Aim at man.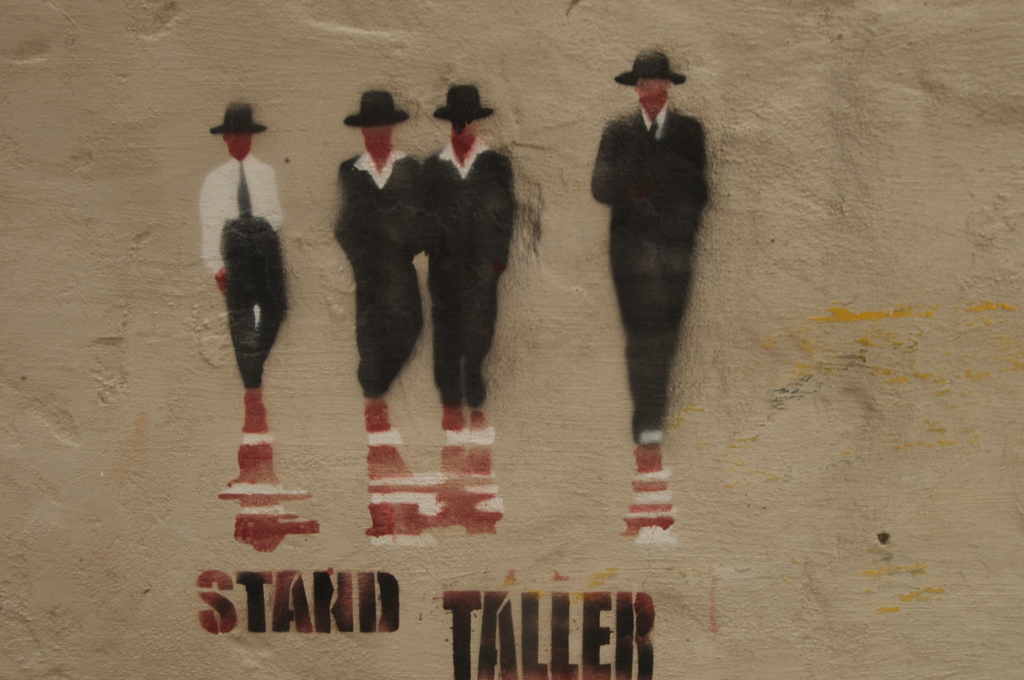
Aimed at BBox(334, 89, 424, 442).
